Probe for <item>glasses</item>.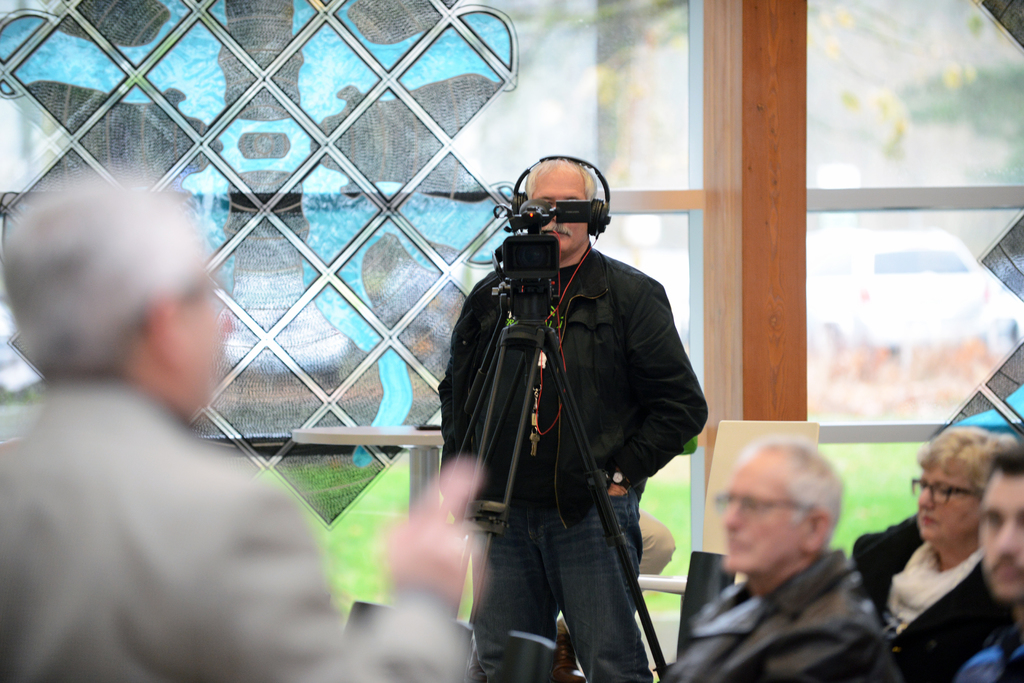
Probe result: 715:488:810:518.
